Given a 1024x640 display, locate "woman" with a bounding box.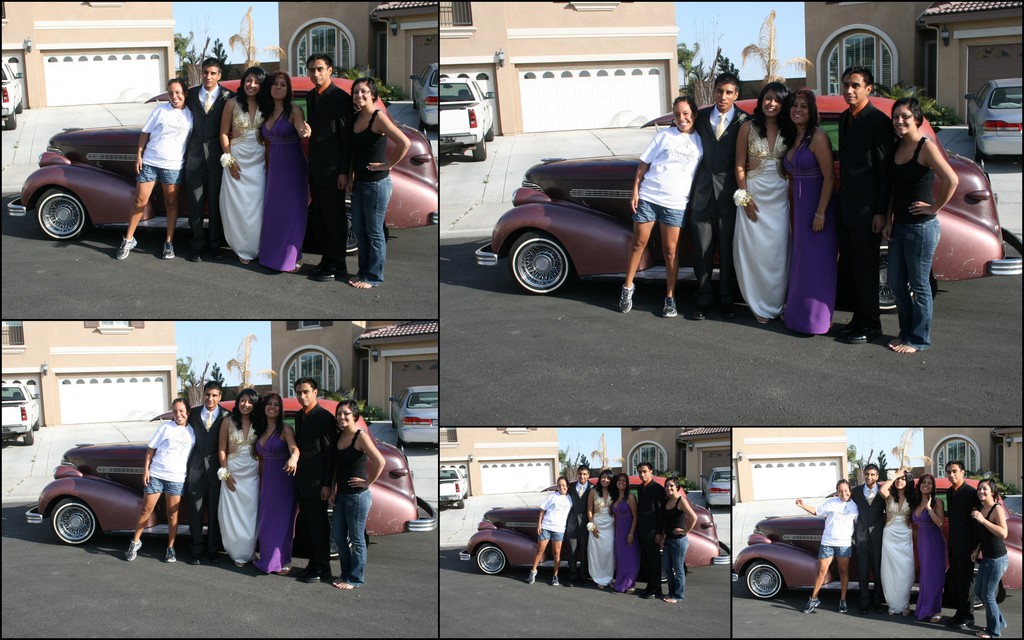
Located: bbox=[658, 476, 694, 604].
